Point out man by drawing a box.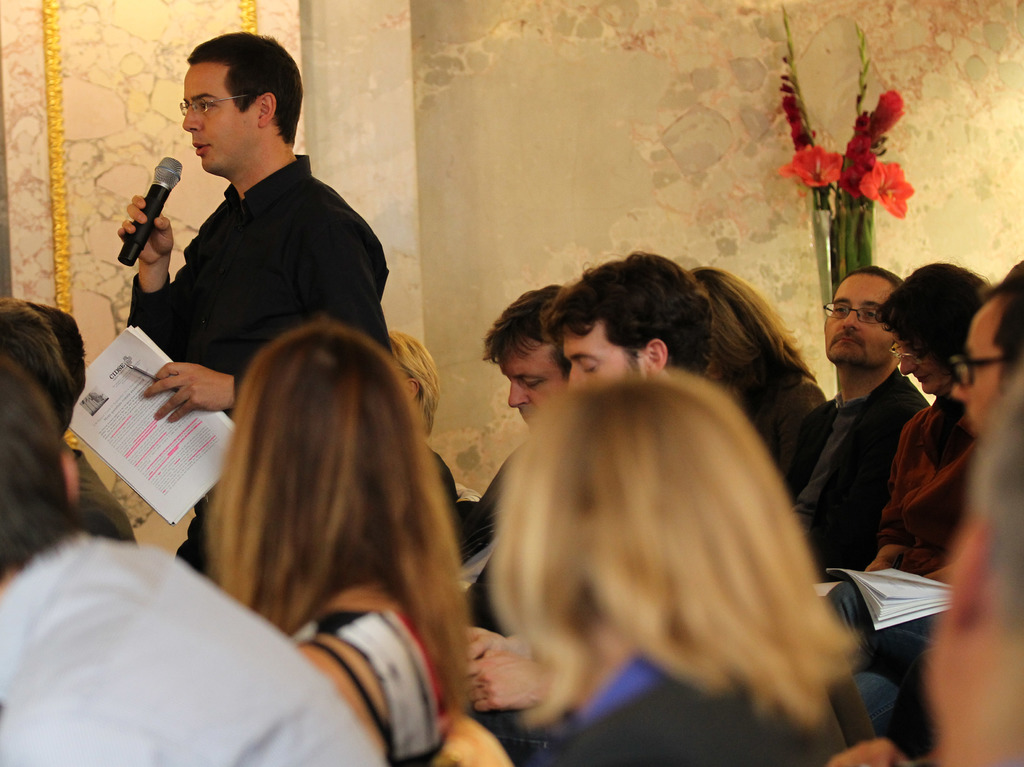
[left=946, top=282, right=1023, bottom=444].
